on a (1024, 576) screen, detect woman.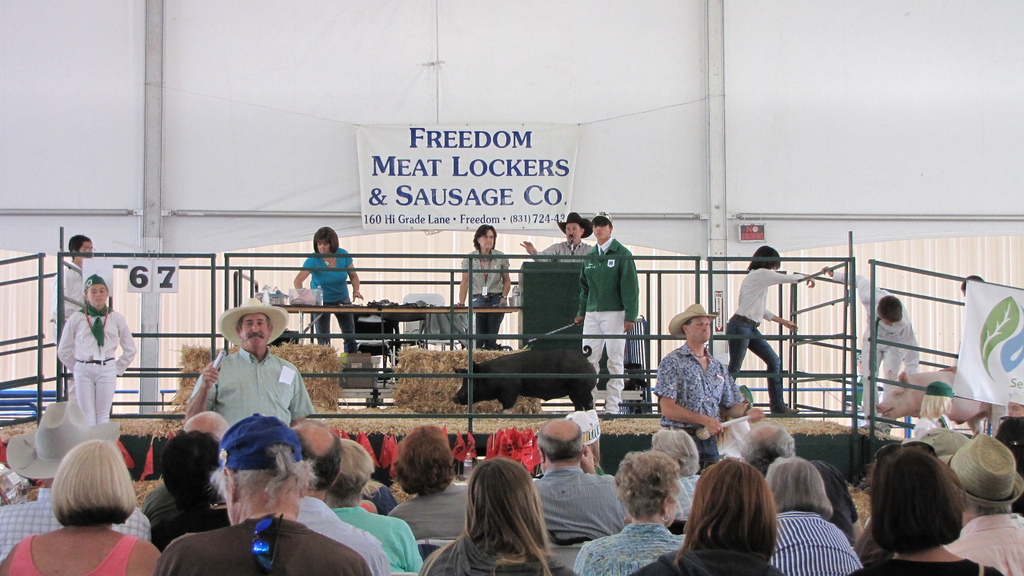
(x1=292, y1=228, x2=365, y2=358).
